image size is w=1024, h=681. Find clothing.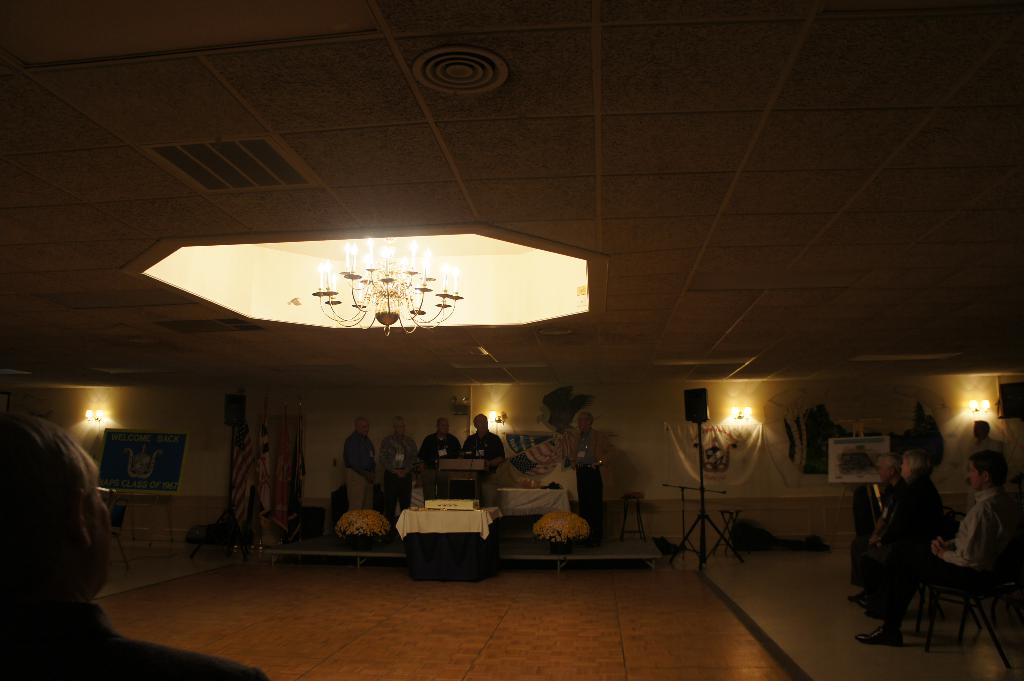
locate(376, 424, 413, 517).
